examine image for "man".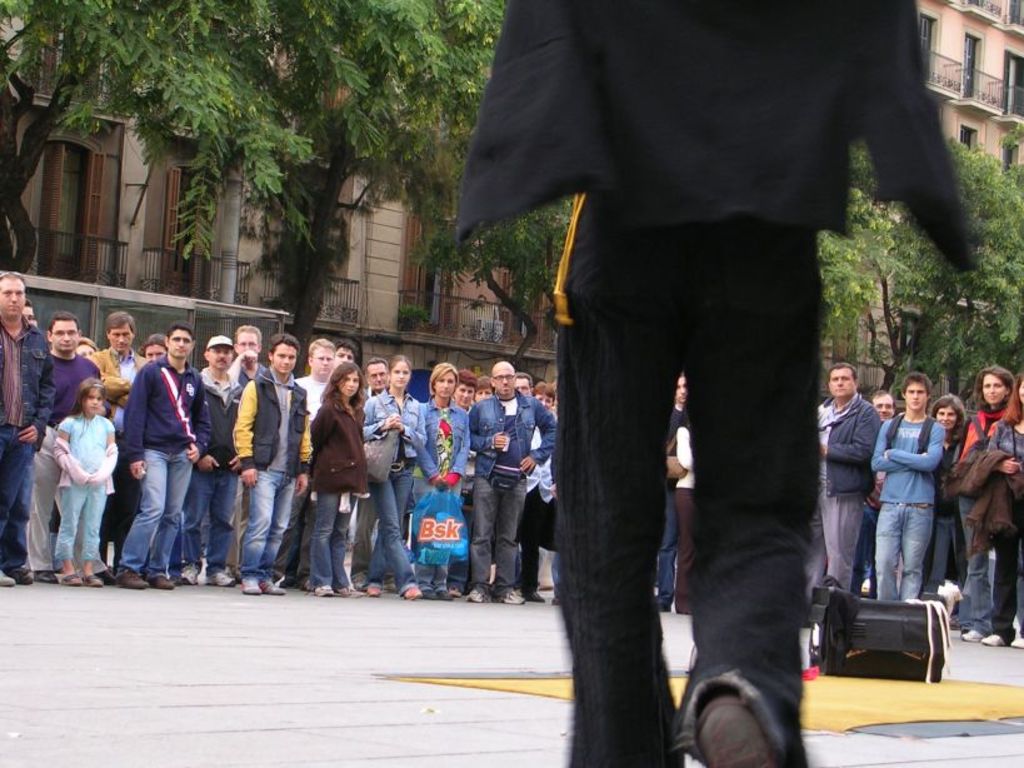
Examination result: 468 358 550 610.
